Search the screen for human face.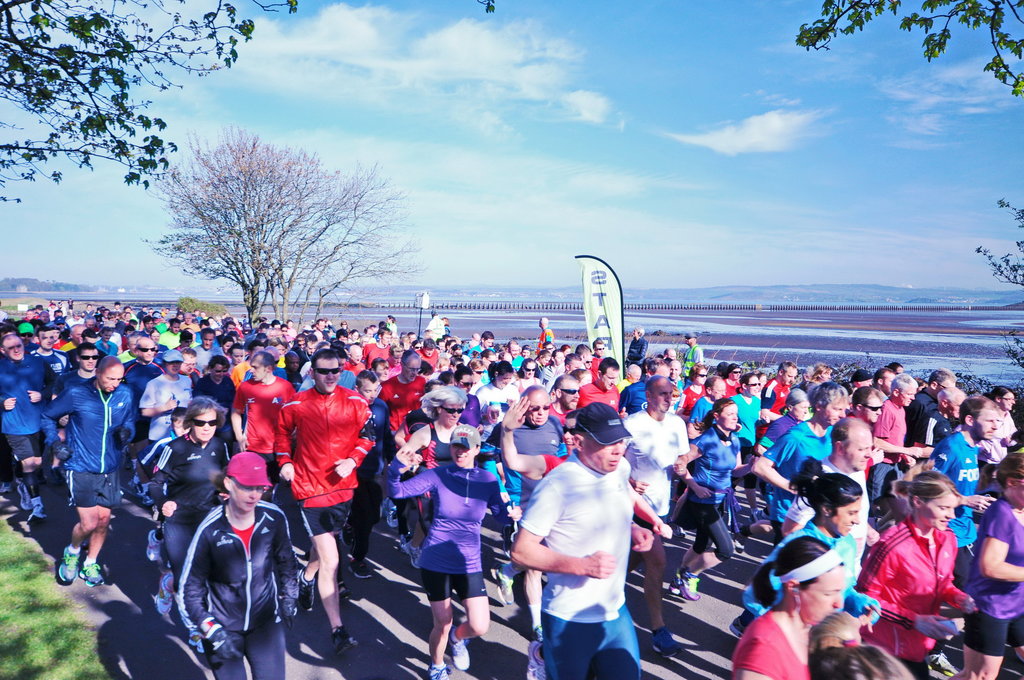
Found at rect(353, 350, 362, 364).
